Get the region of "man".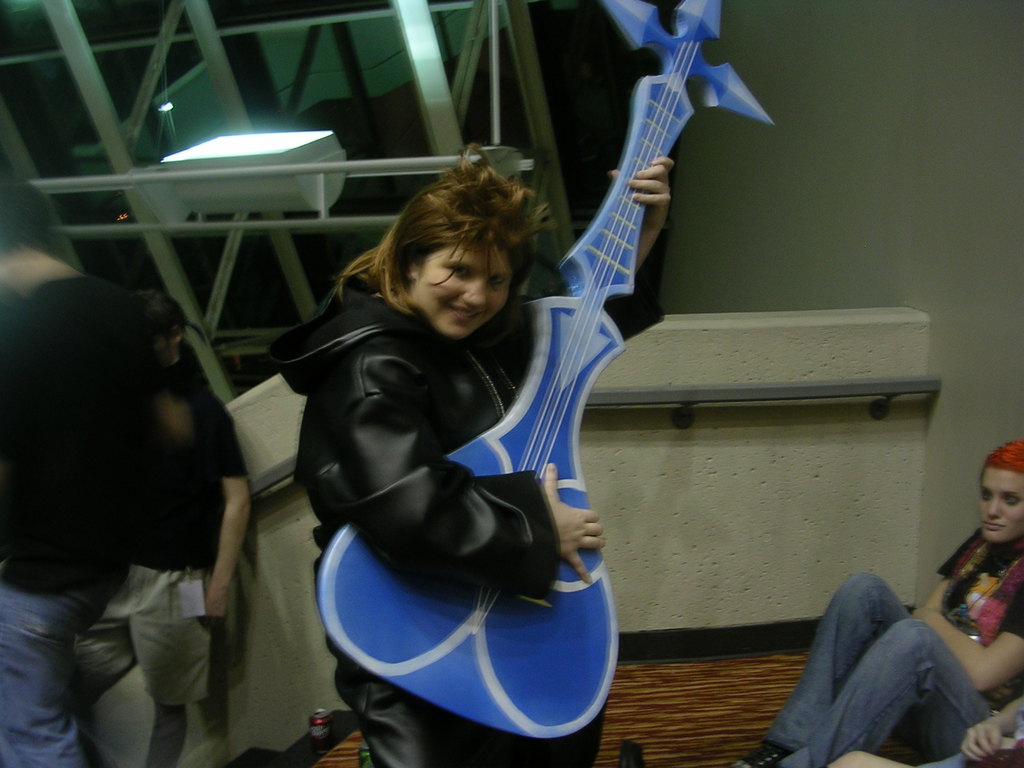
x1=69, y1=301, x2=246, y2=767.
